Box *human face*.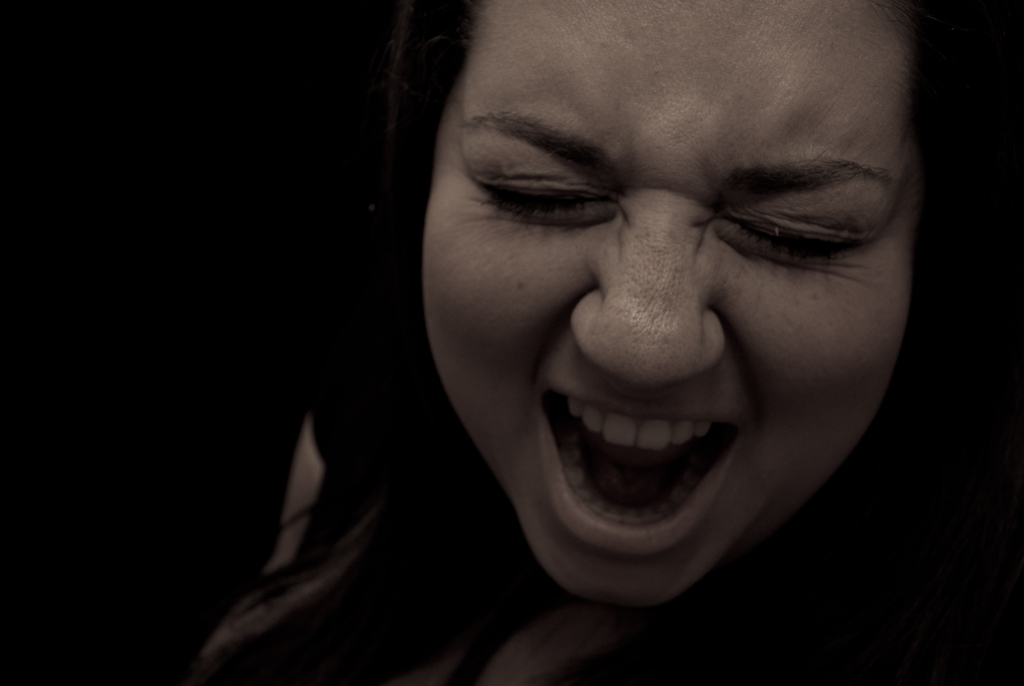
select_region(423, 0, 919, 608).
